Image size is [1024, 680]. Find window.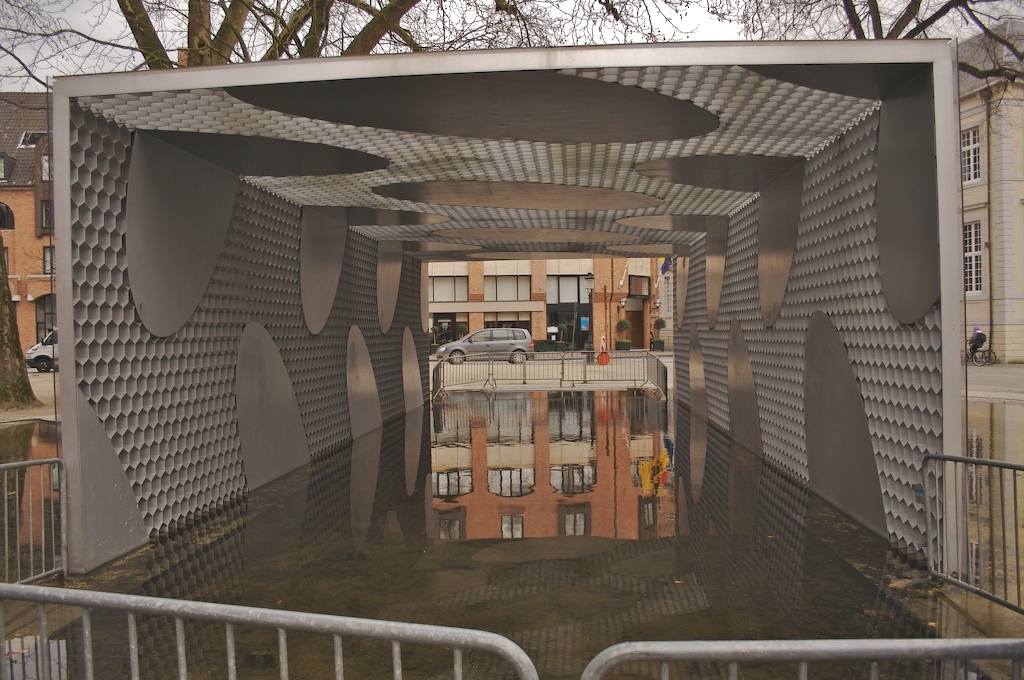
region(961, 123, 980, 188).
